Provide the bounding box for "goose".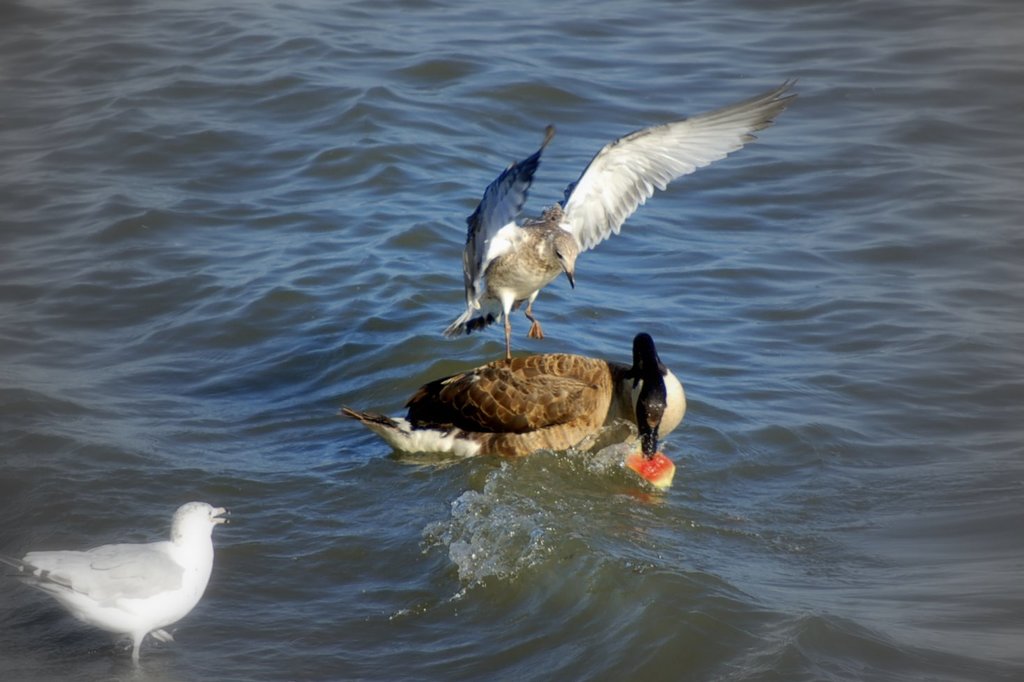
l=341, t=335, r=689, b=461.
